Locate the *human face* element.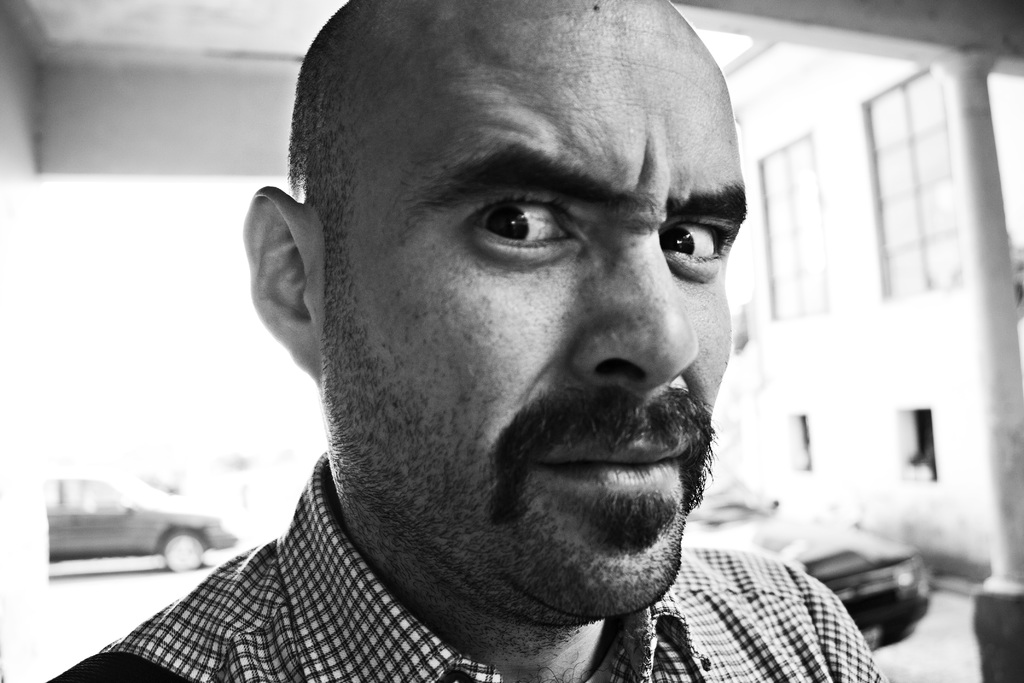
Element bbox: locate(323, 0, 749, 632).
